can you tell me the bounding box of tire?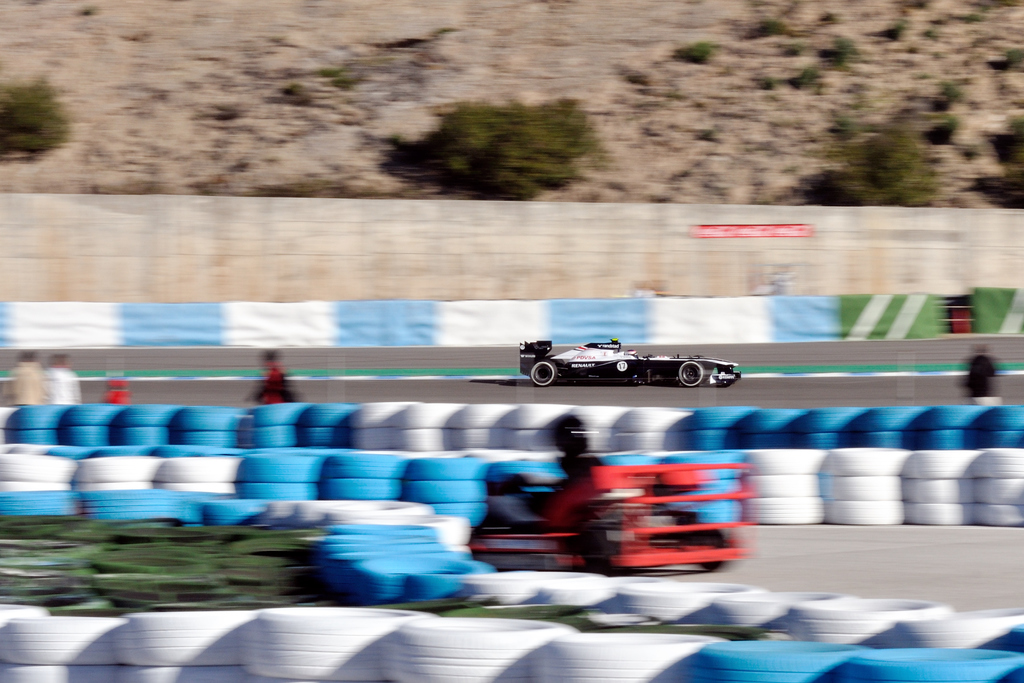
rect(351, 547, 493, 602).
